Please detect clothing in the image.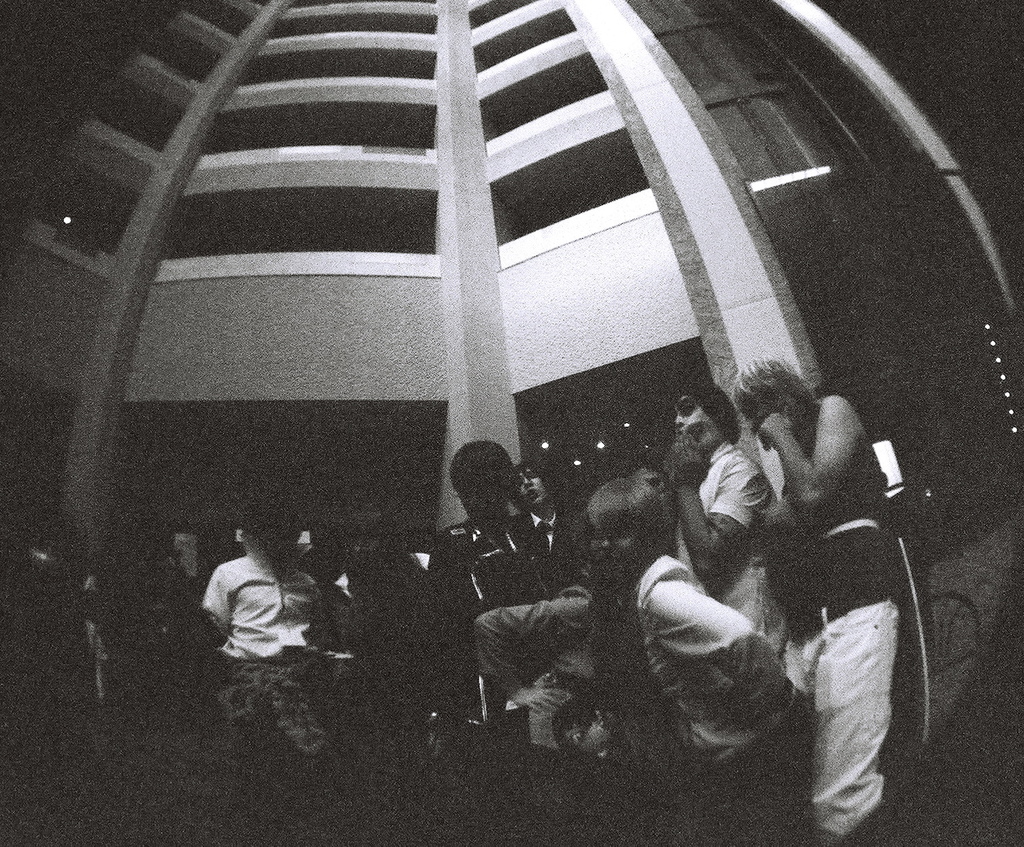
<region>627, 546, 785, 779</region>.
